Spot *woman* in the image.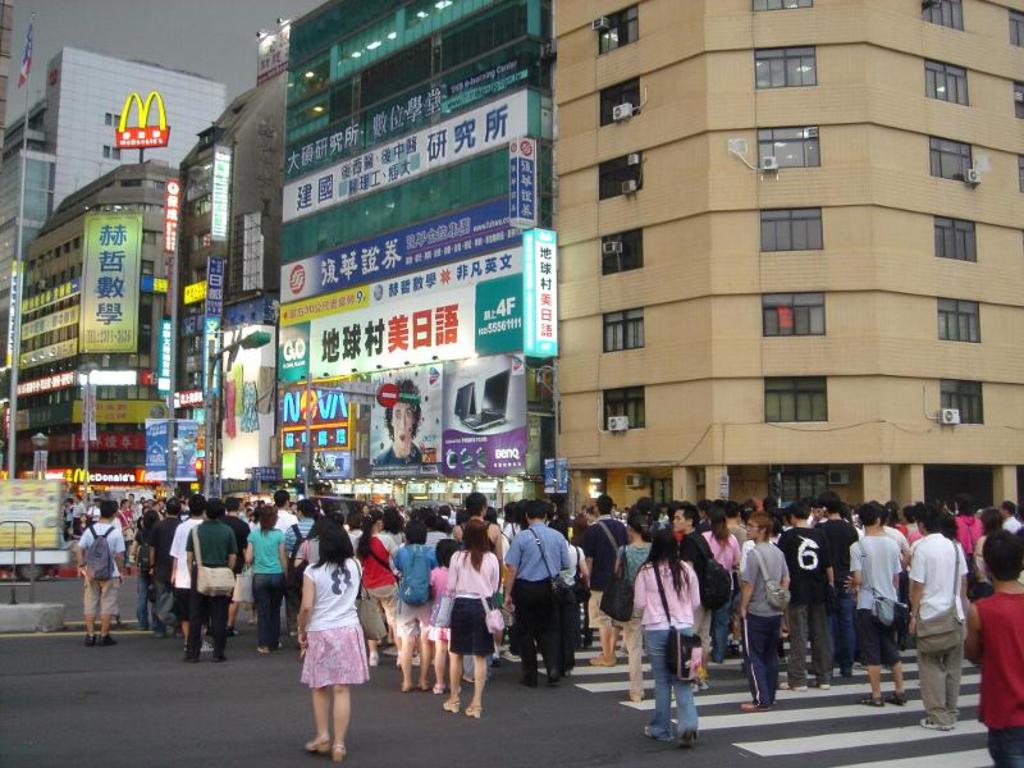
*woman* found at {"left": 396, "top": 521, "right": 436, "bottom": 692}.
